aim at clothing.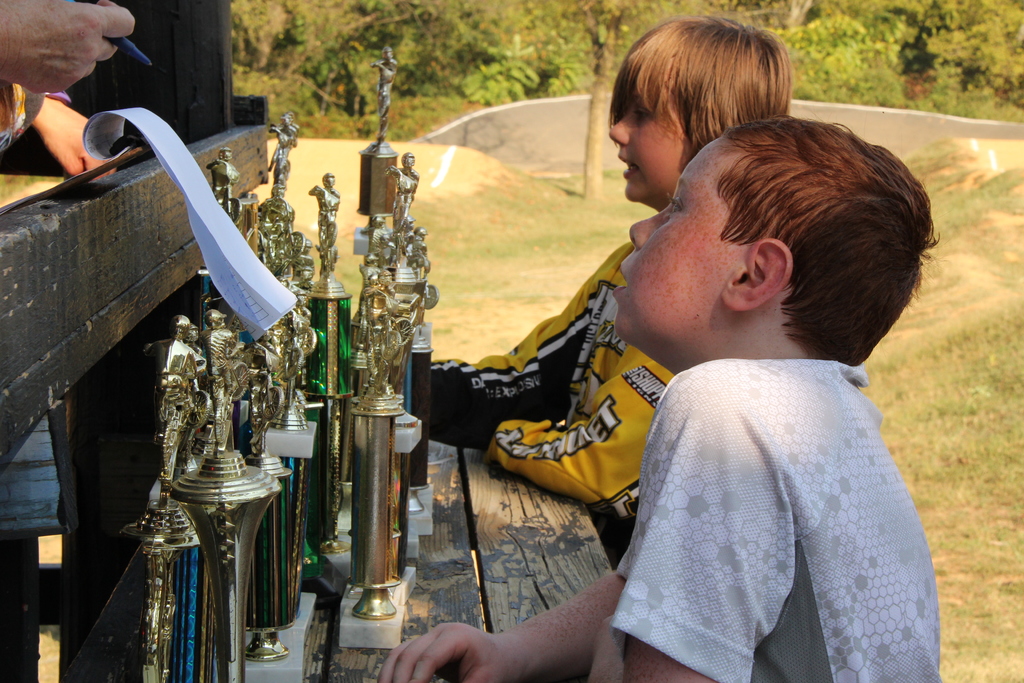
Aimed at box=[424, 214, 680, 573].
